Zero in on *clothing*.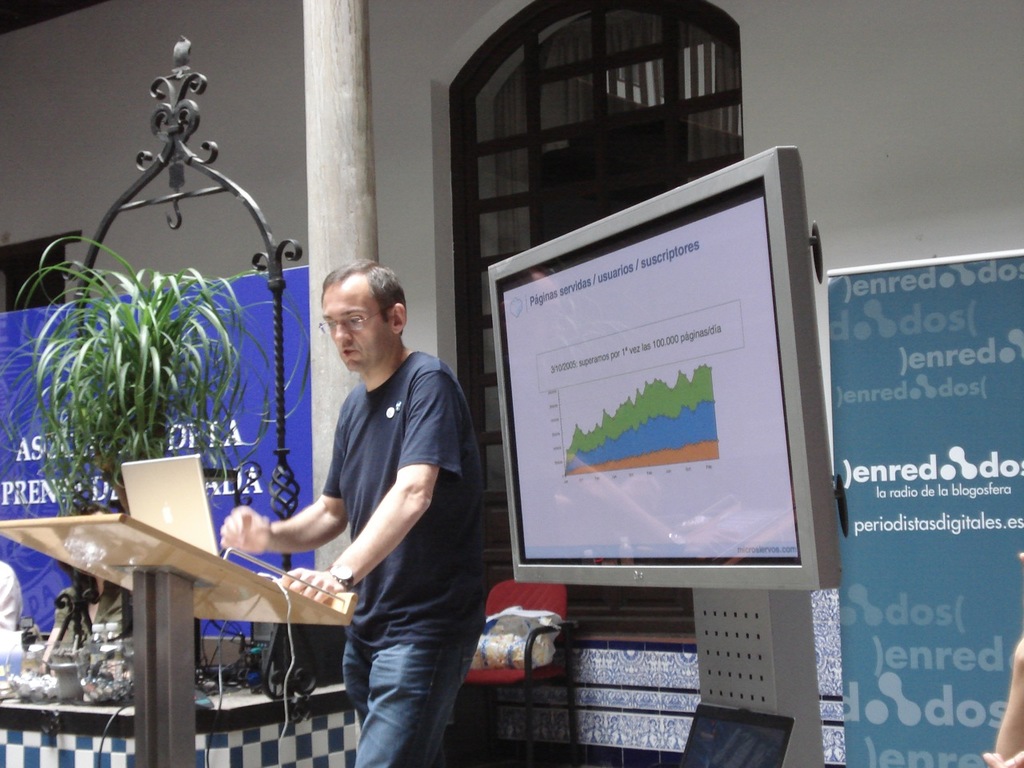
Zeroed in: 242,300,486,733.
